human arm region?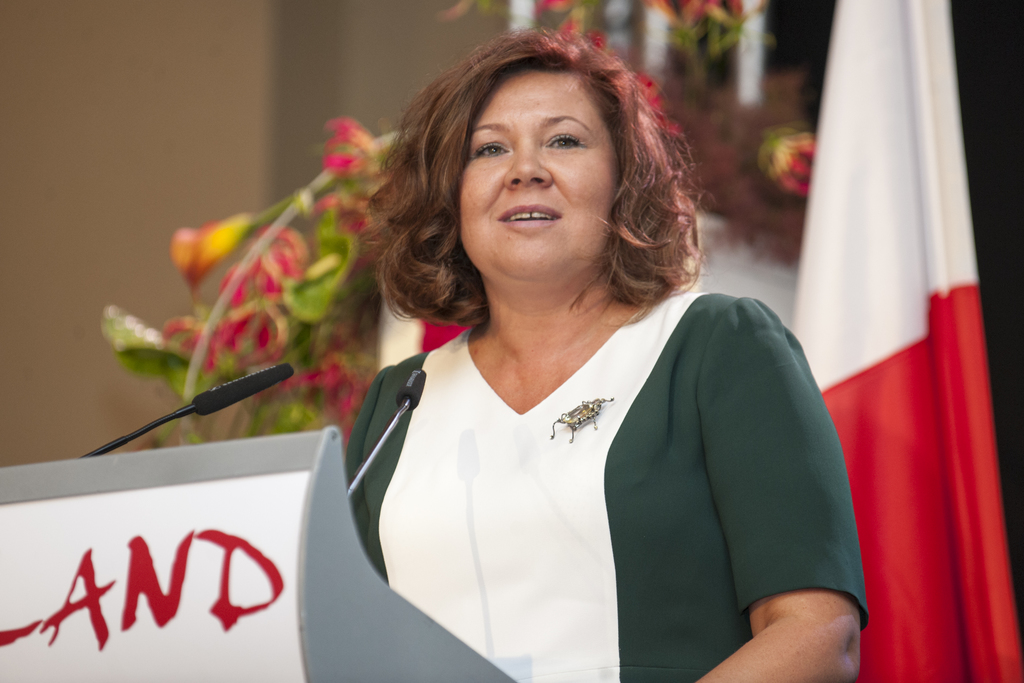
<region>664, 279, 891, 659</region>
